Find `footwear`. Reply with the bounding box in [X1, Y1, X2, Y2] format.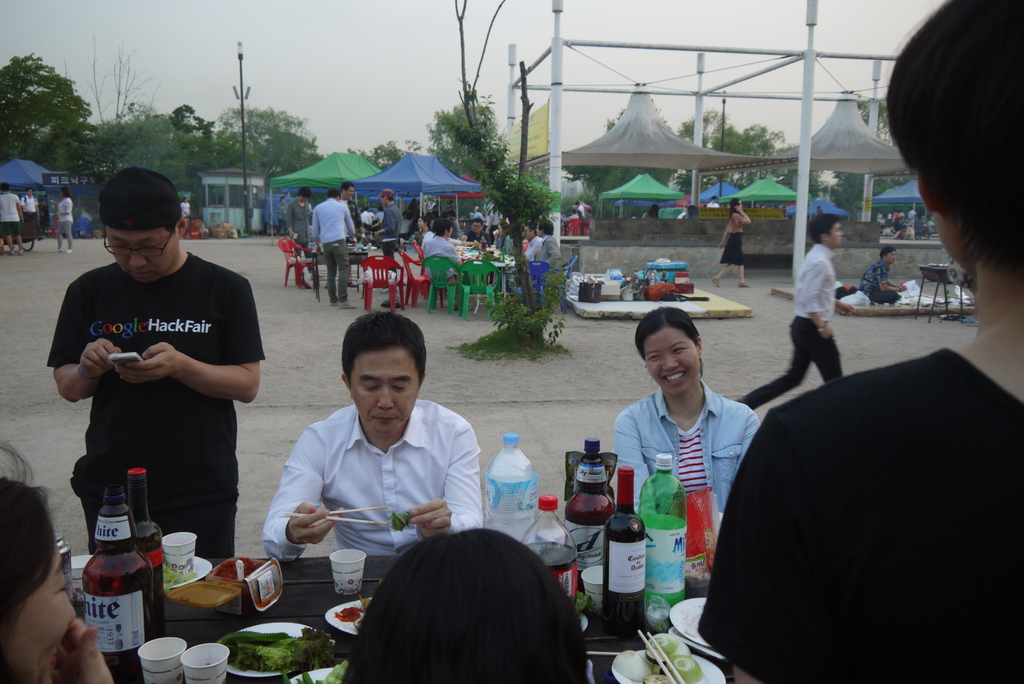
[333, 298, 355, 310].
